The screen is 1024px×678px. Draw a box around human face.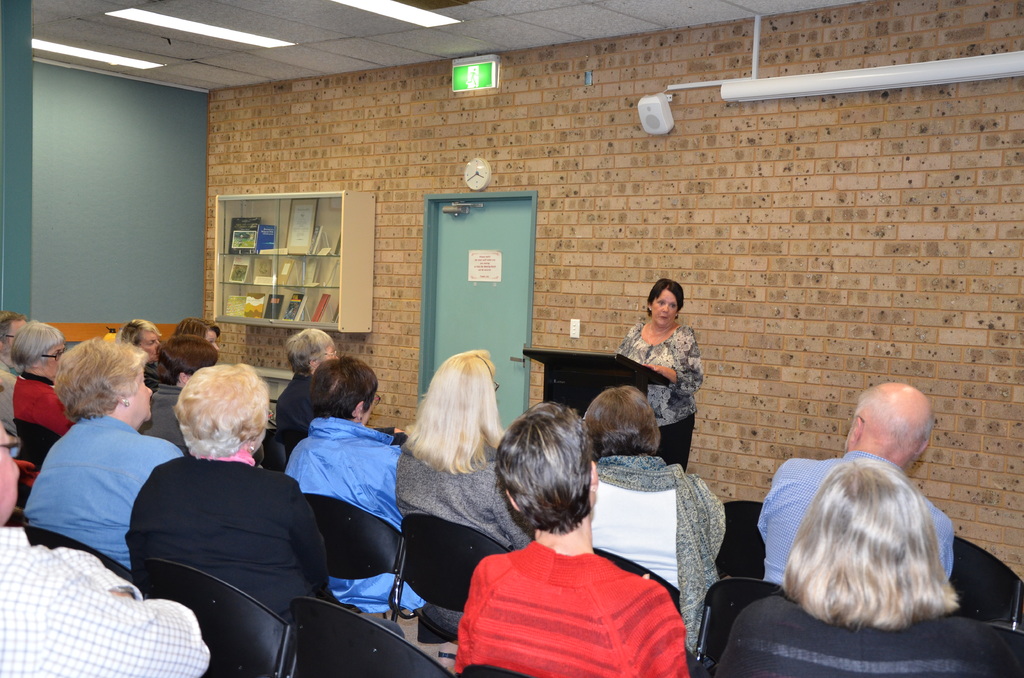
[324, 344, 337, 364].
